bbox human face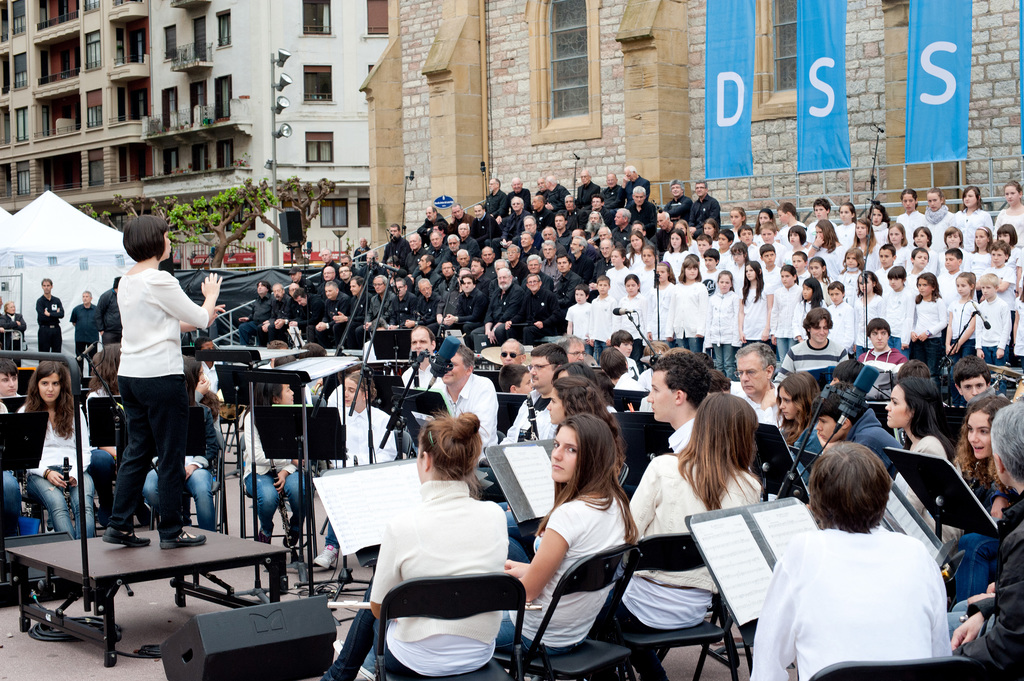
left=884, top=386, right=908, bottom=429
